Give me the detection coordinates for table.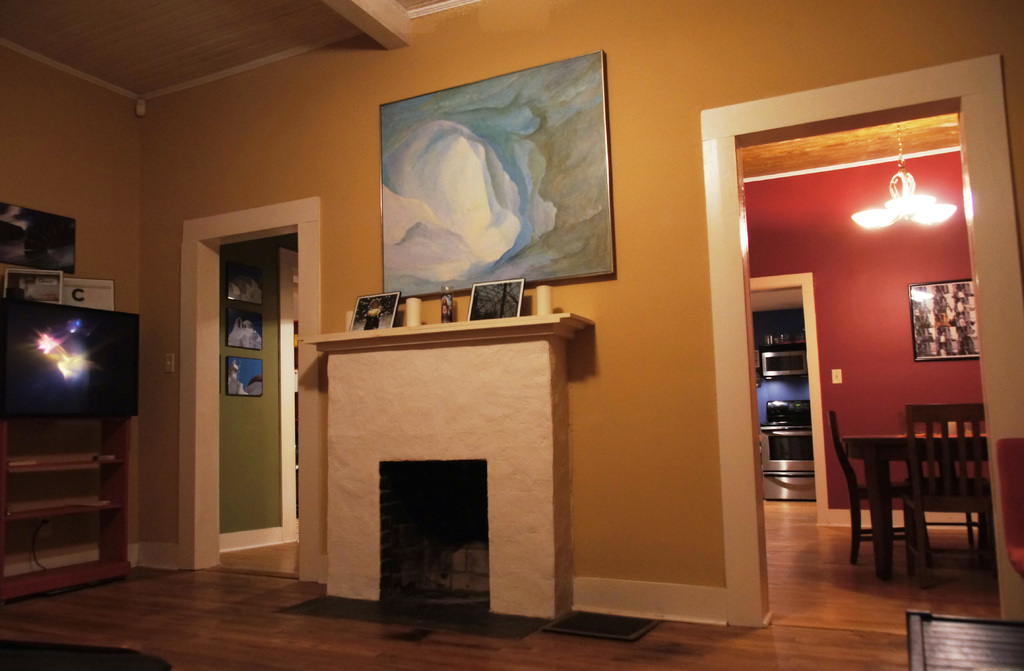
(815,414,1005,576).
